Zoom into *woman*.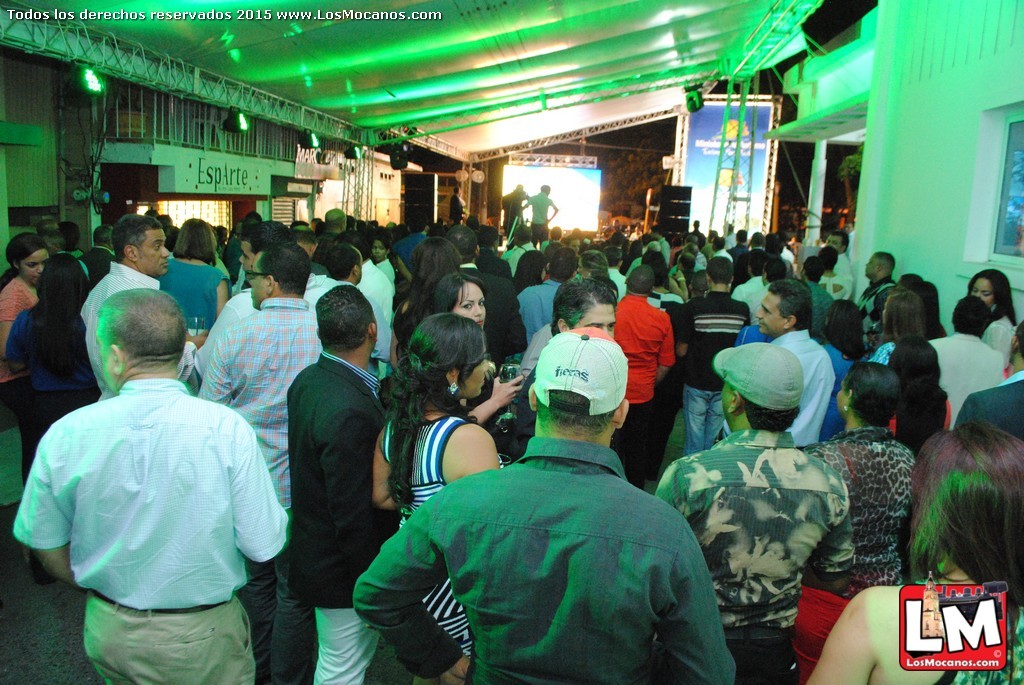
Zoom target: <box>431,269,525,427</box>.
